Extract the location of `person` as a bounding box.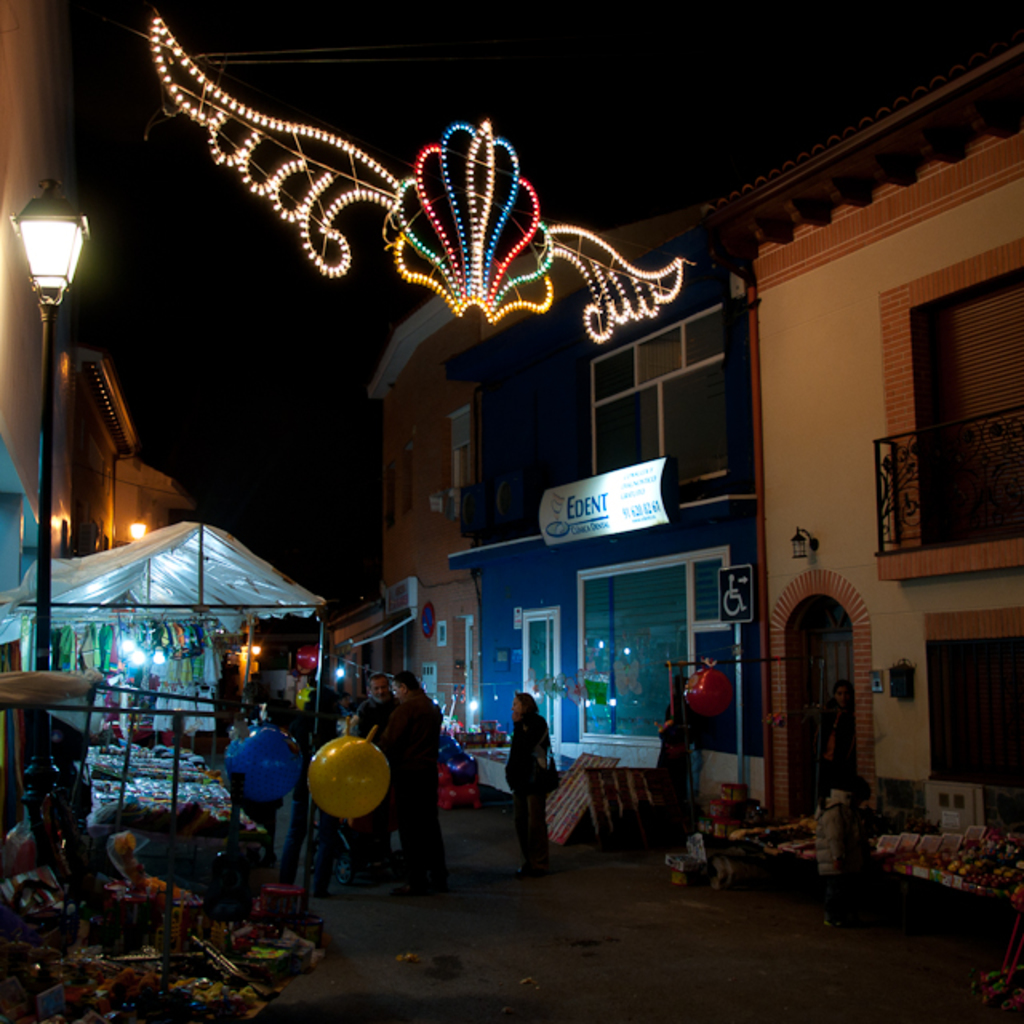
<bbox>514, 694, 571, 883</bbox>.
